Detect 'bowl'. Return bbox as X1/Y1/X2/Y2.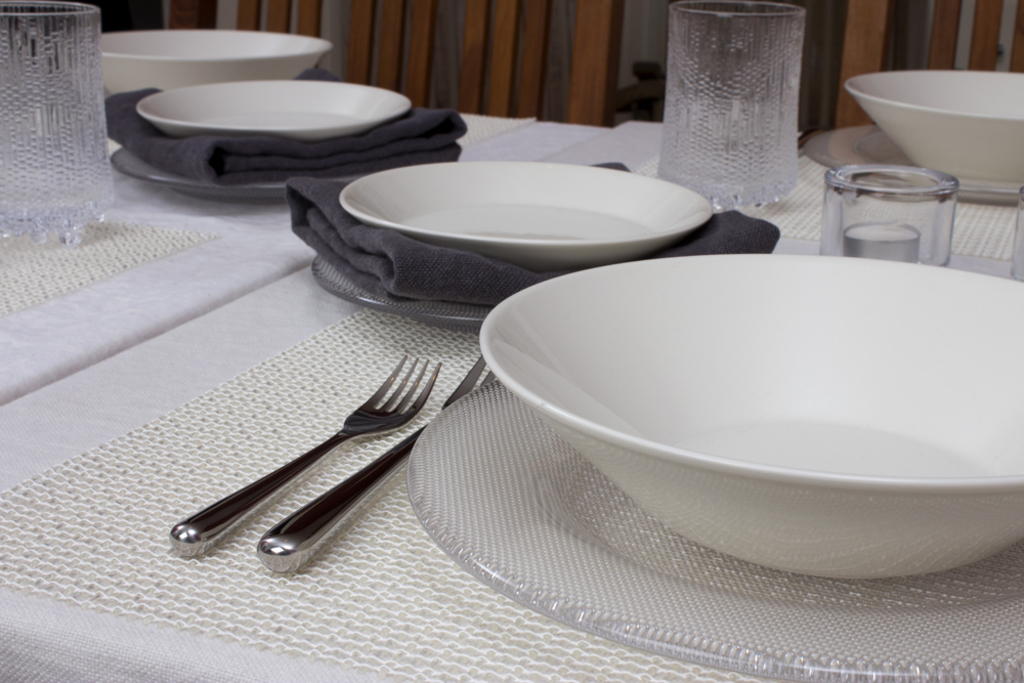
334/162/717/272.
